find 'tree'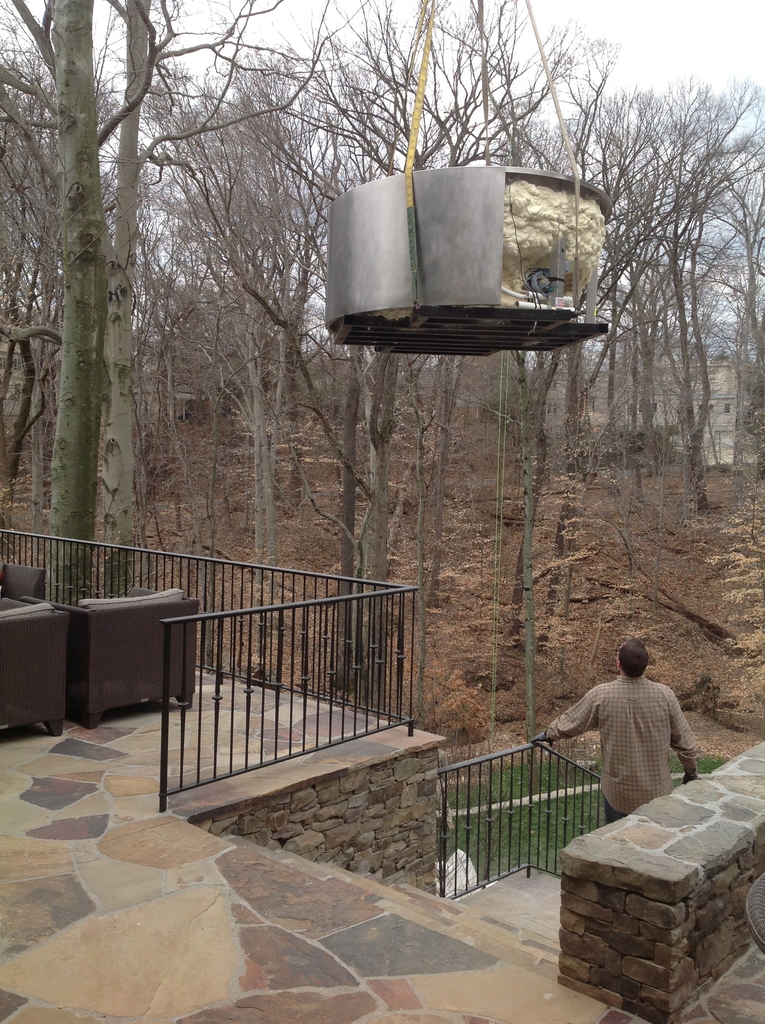
crop(309, 0, 568, 579)
